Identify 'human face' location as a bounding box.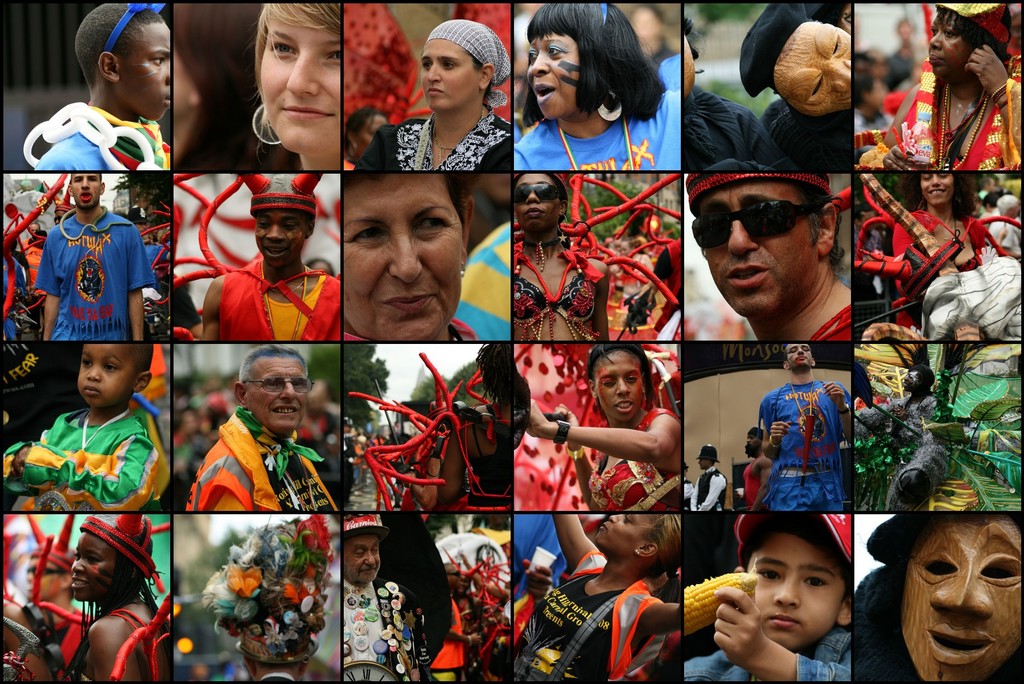
[889, 521, 1023, 678].
